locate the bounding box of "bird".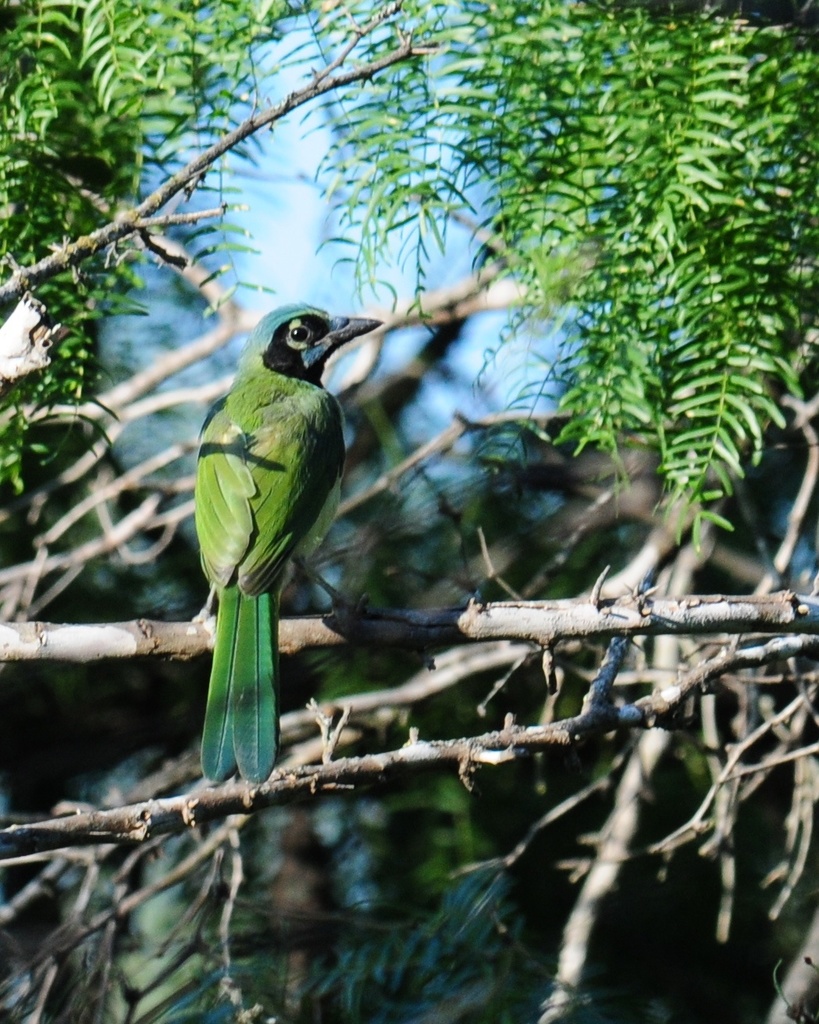
Bounding box: crop(176, 295, 409, 756).
